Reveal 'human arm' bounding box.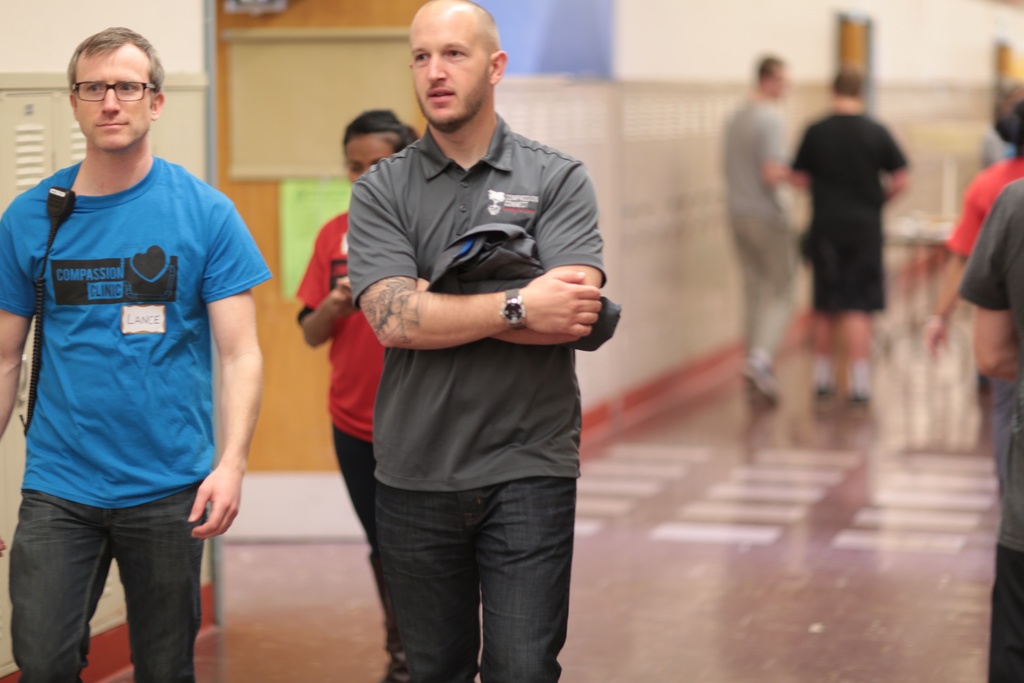
Revealed: crop(410, 154, 605, 349).
